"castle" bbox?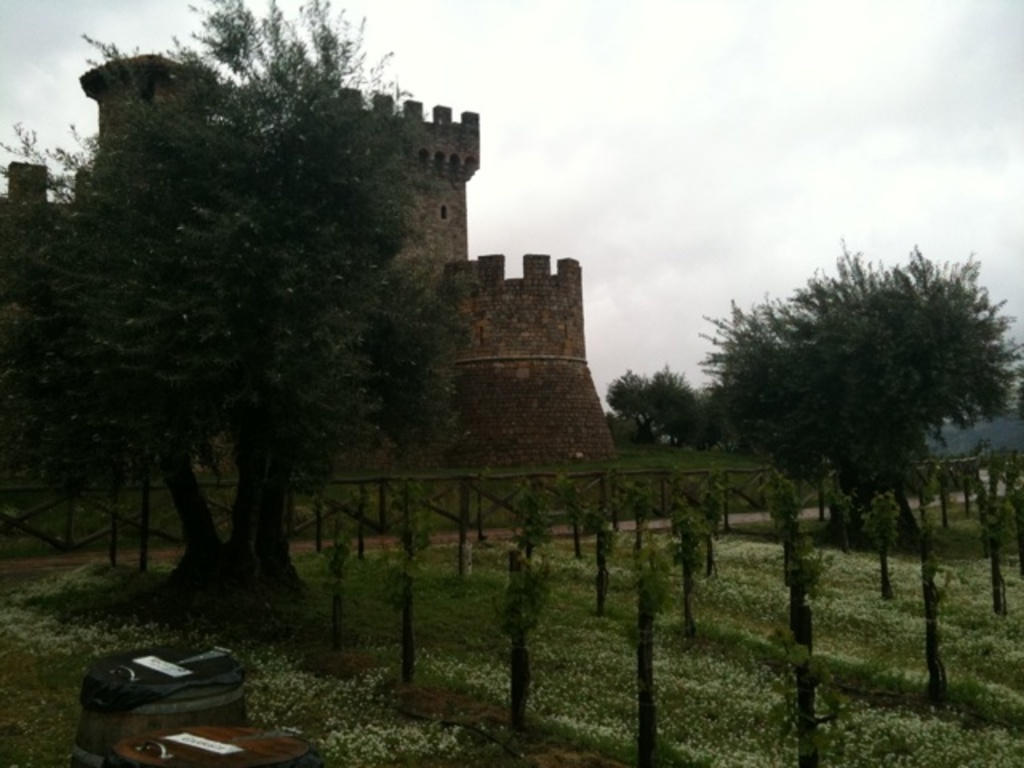
[56,54,651,643]
